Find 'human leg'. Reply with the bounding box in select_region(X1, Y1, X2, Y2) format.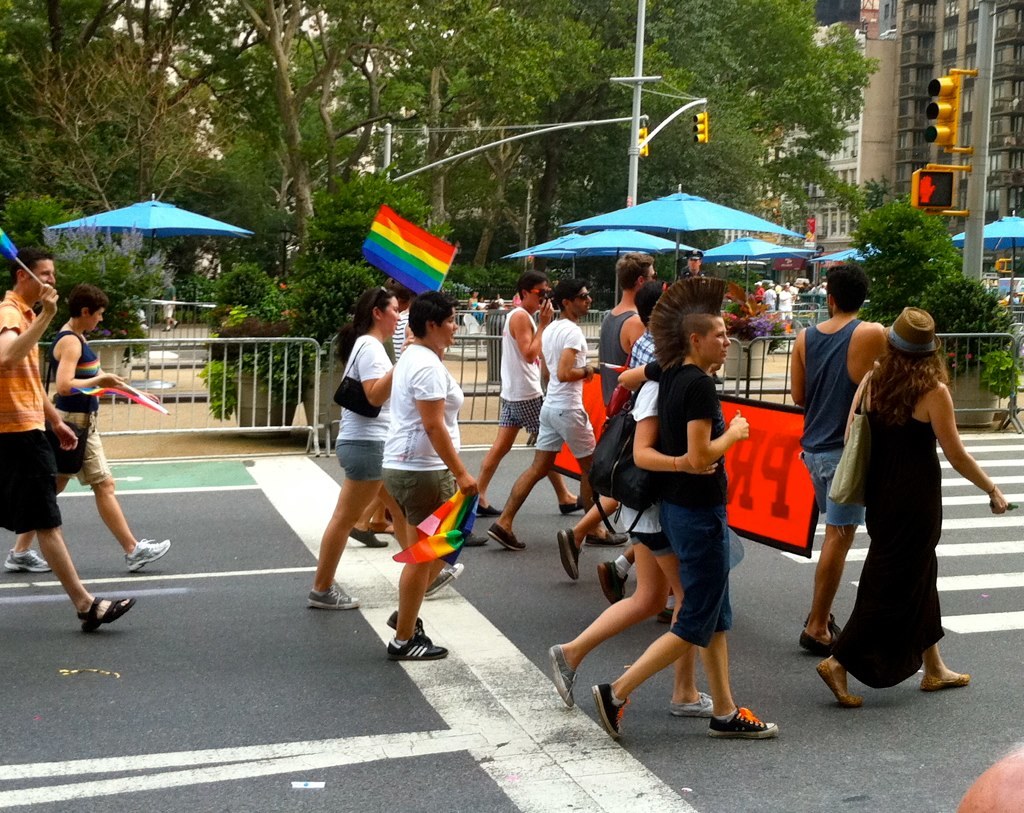
select_region(800, 442, 861, 647).
